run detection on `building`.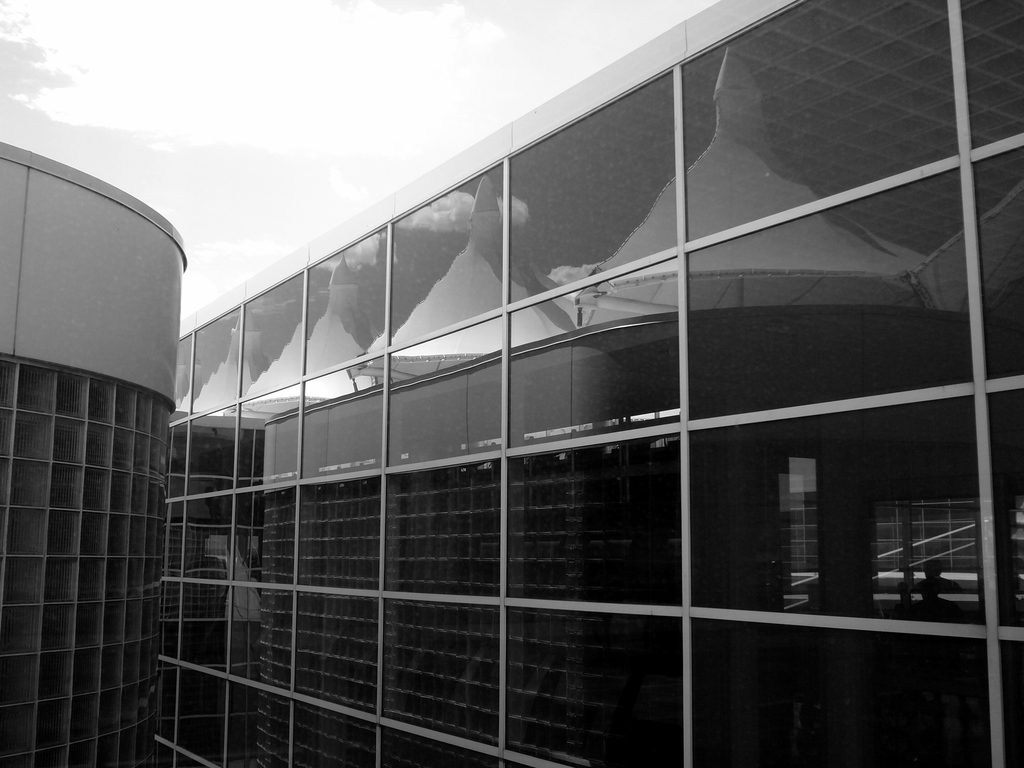
Result: [x1=0, y1=141, x2=187, y2=767].
